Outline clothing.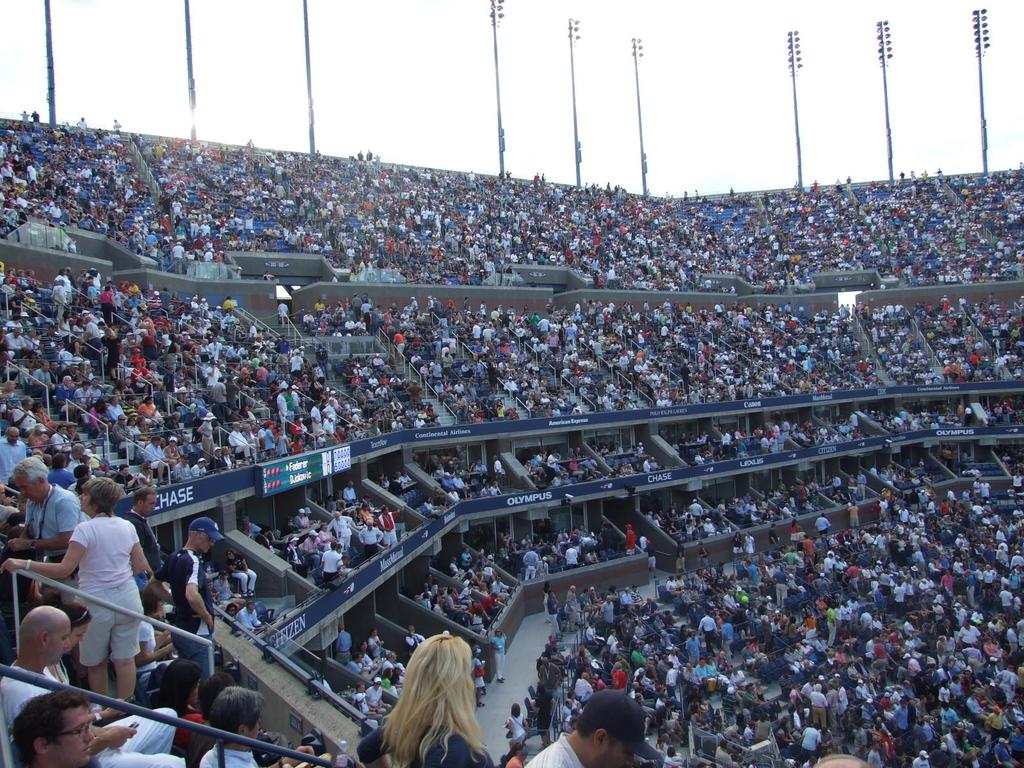
Outline: bbox(99, 711, 182, 767).
